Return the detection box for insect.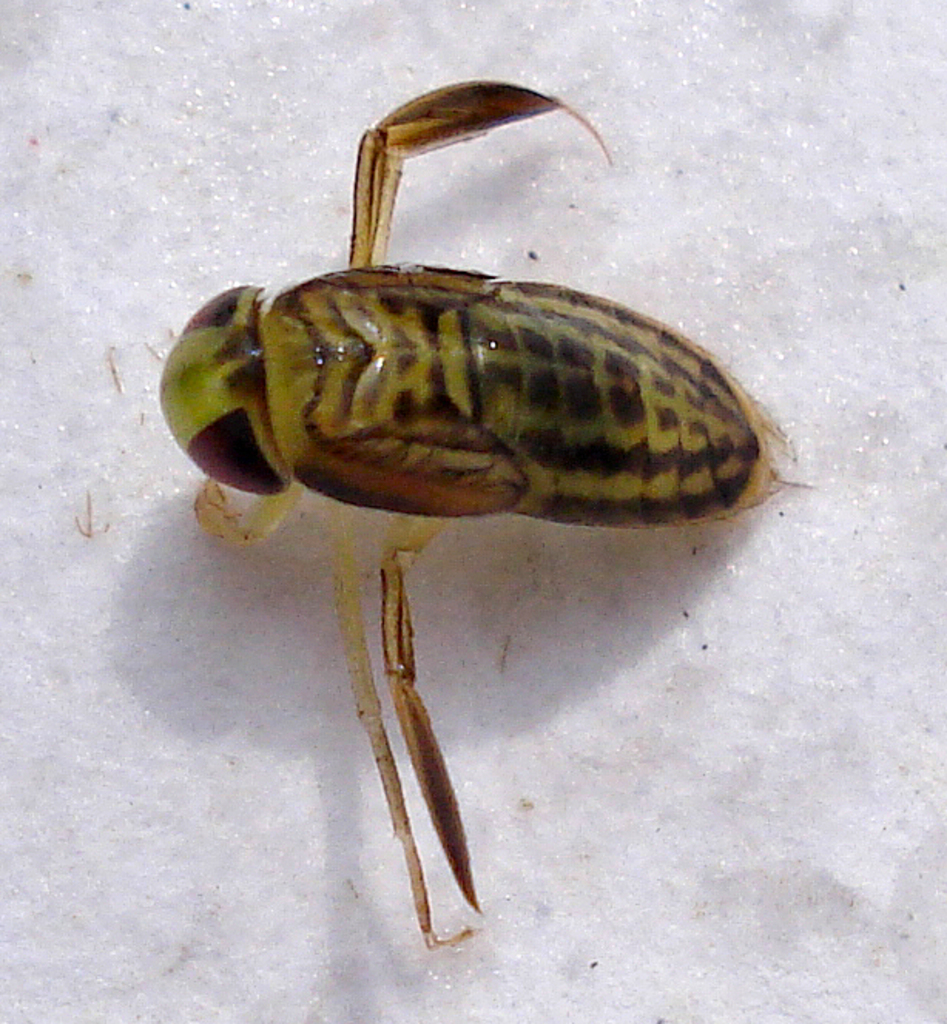
<bbox>153, 76, 816, 952</bbox>.
